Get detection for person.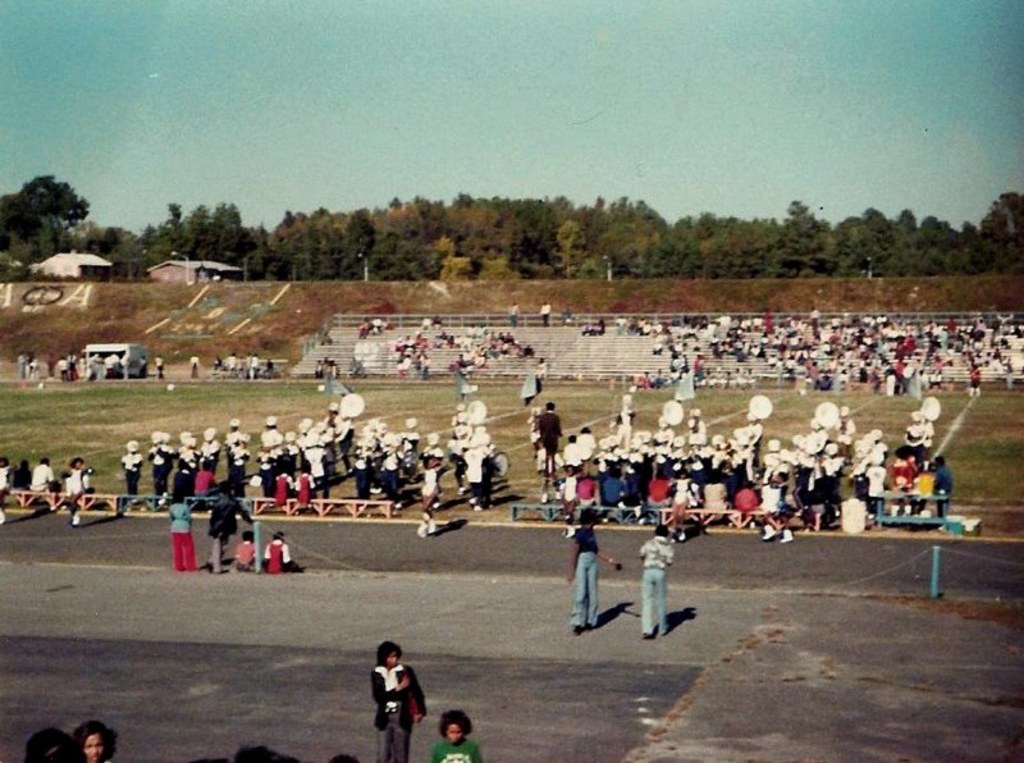
Detection: [22, 726, 76, 762].
